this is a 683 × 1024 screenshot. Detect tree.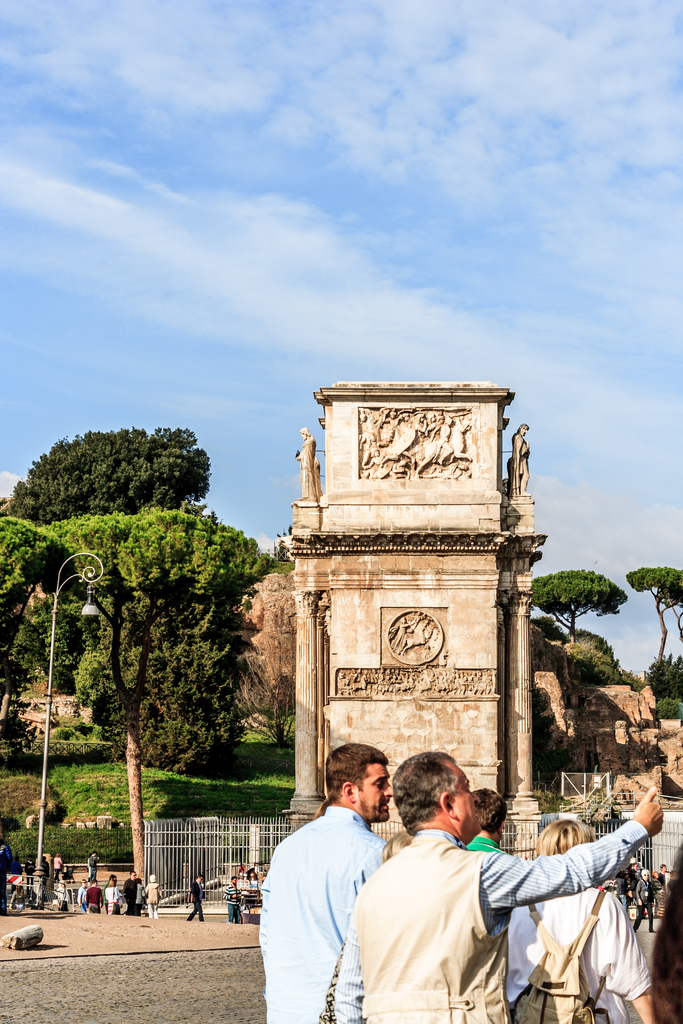
x1=621, y1=562, x2=682, y2=672.
